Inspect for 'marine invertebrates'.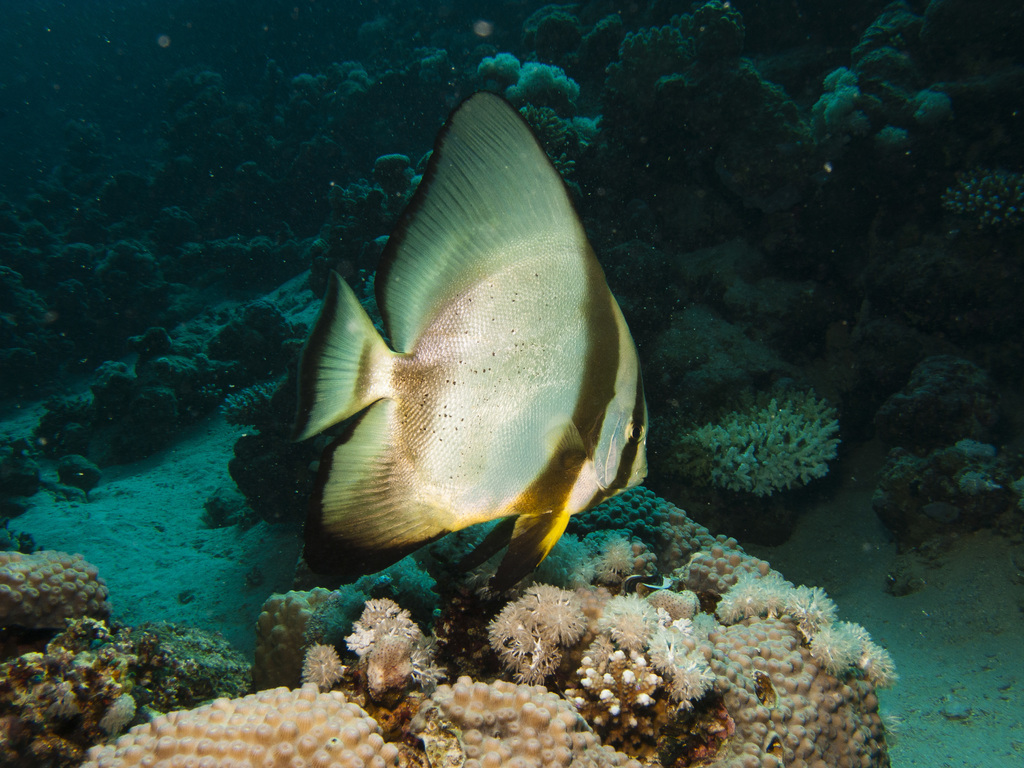
Inspection: left=0, top=614, right=154, bottom=767.
